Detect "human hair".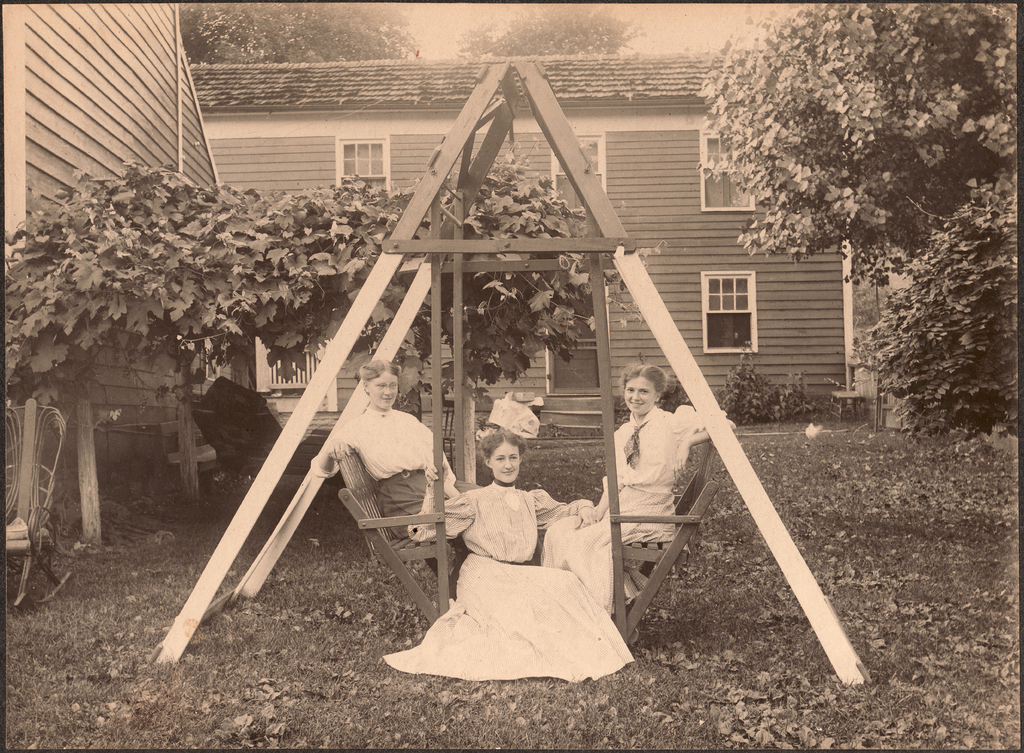
Detected at {"x1": 478, "y1": 428, "x2": 526, "y2": 458}.
